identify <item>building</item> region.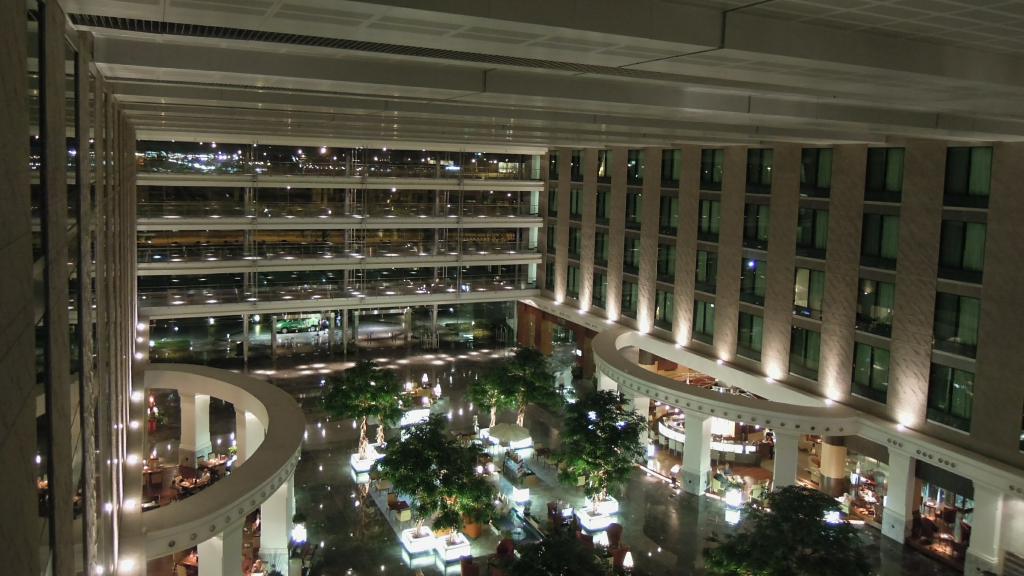
Region: pyautogui.locateOnScreen(4, 6, 1021, 573).
